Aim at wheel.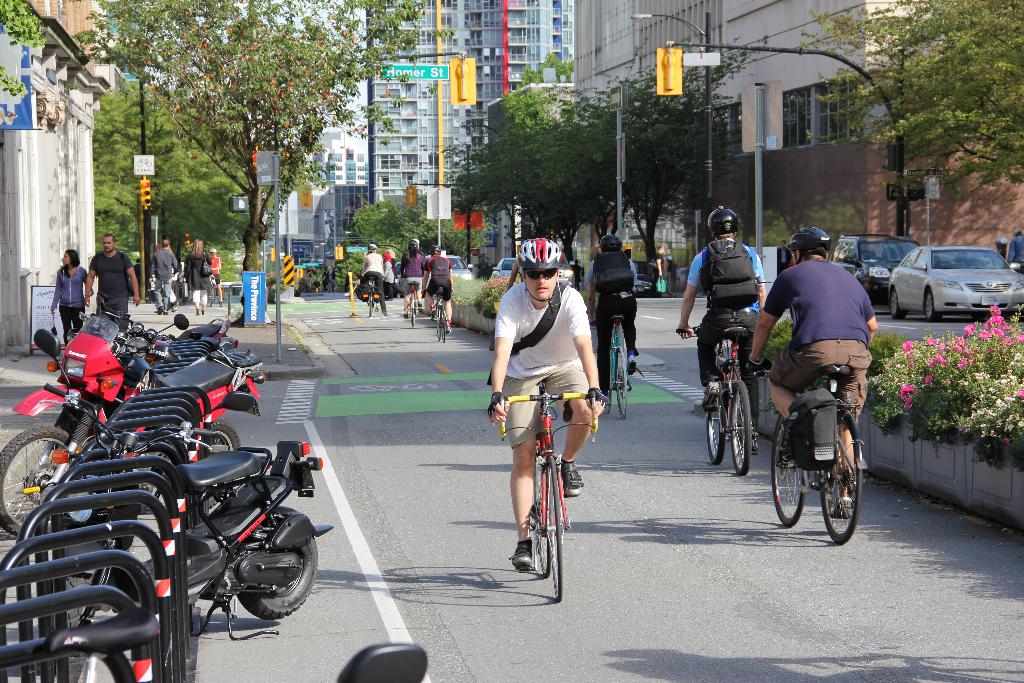
Aimed at 769,414,802,531.
